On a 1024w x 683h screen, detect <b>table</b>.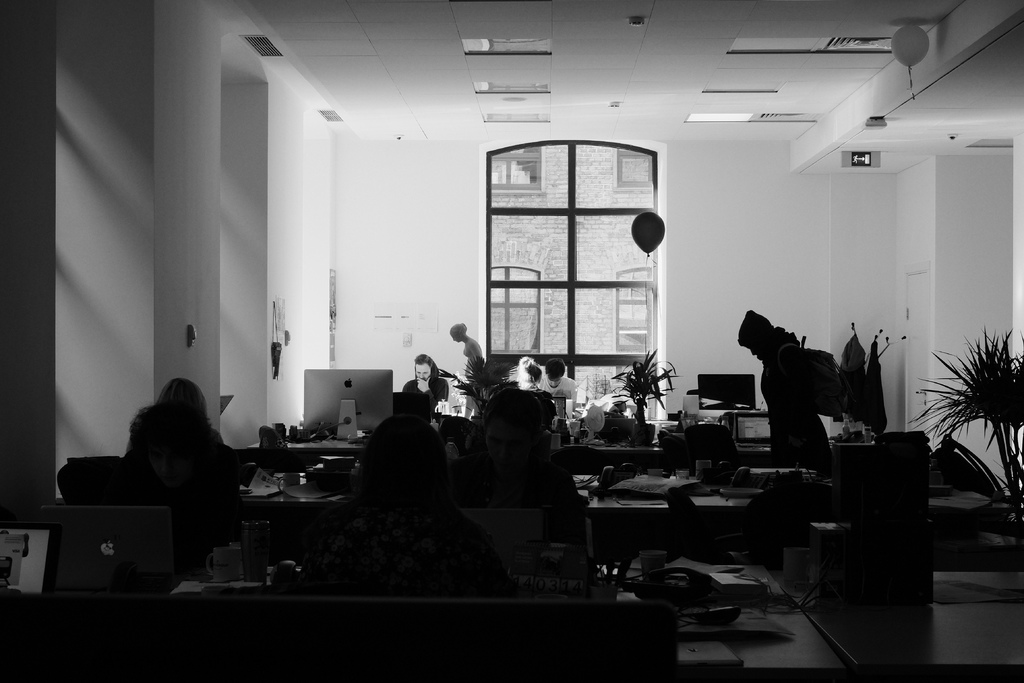
(x1=125, y1=571, x2=858, y2=682).
